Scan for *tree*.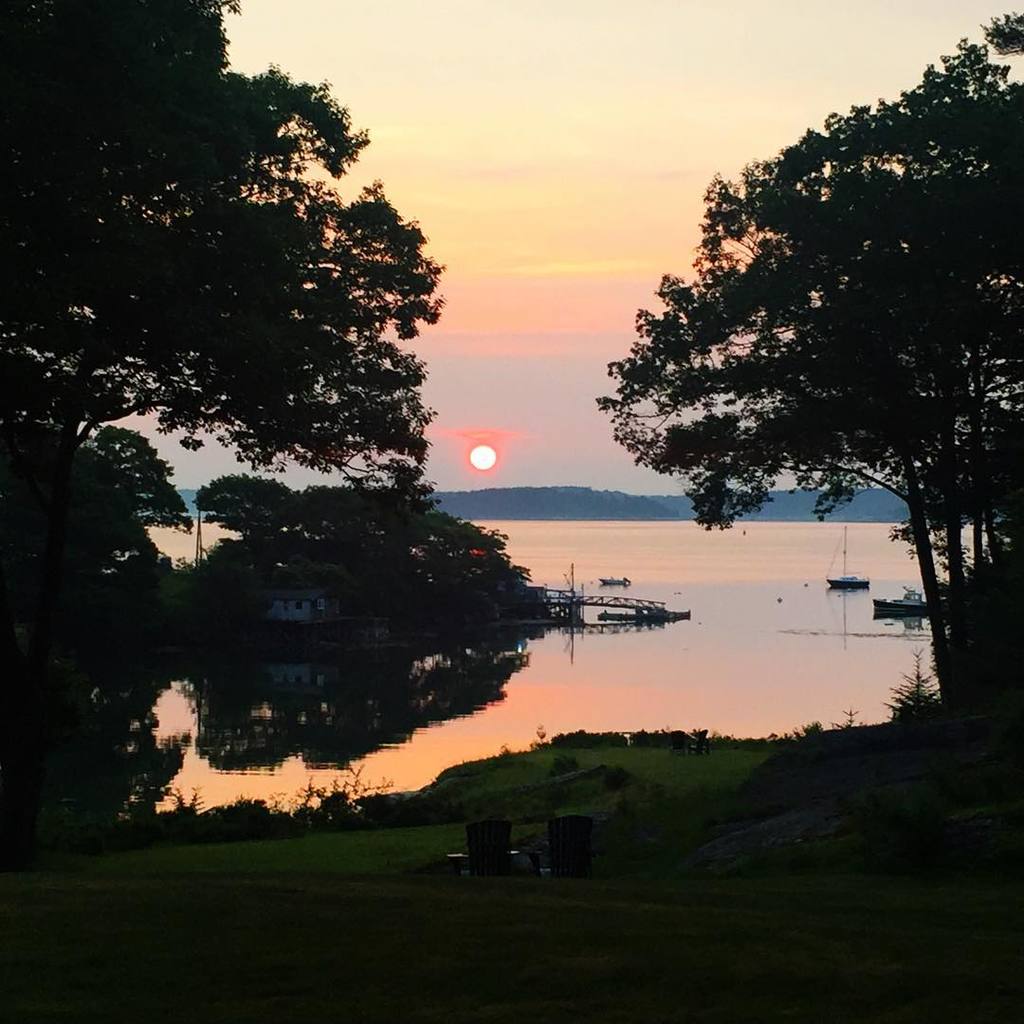
Scan result: x1=292 y1=485 x2=446 y2=575.
